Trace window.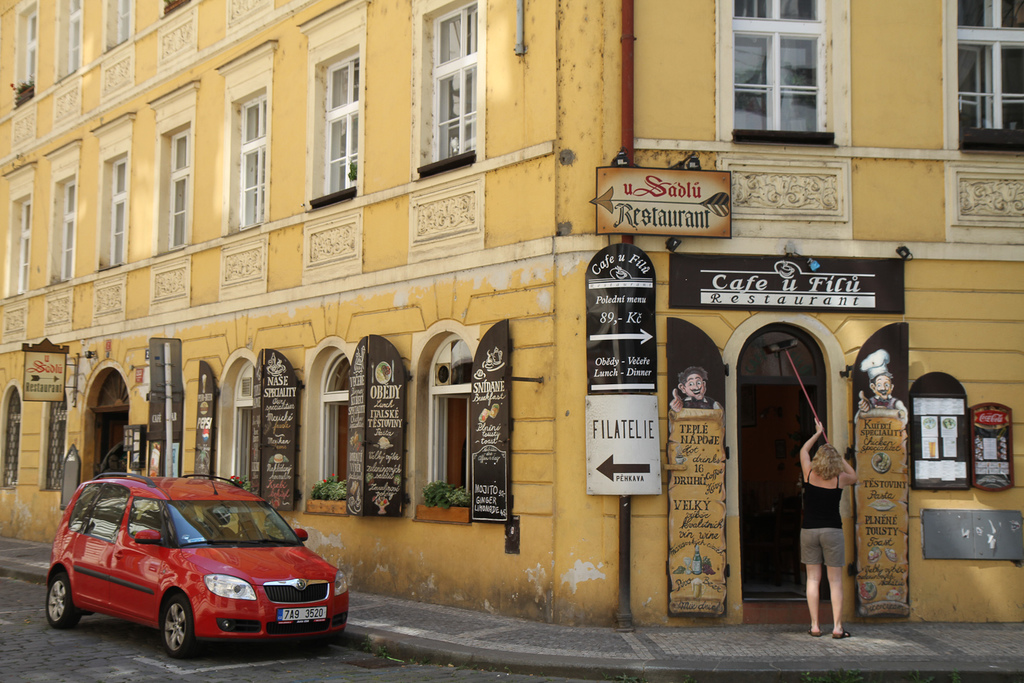
Traced to <box>211,348,261,499</box>.
